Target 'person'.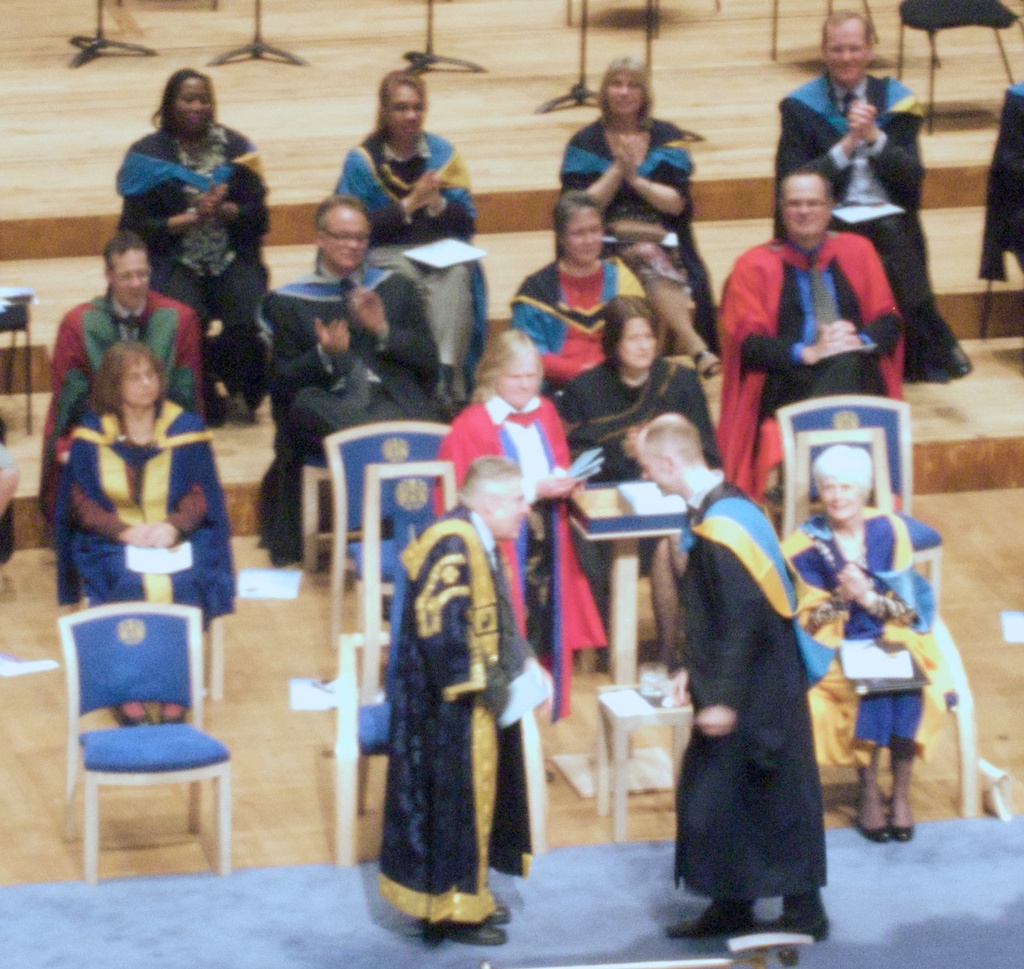
Target region: [left=375, top=456, right=555, bottom=945].
